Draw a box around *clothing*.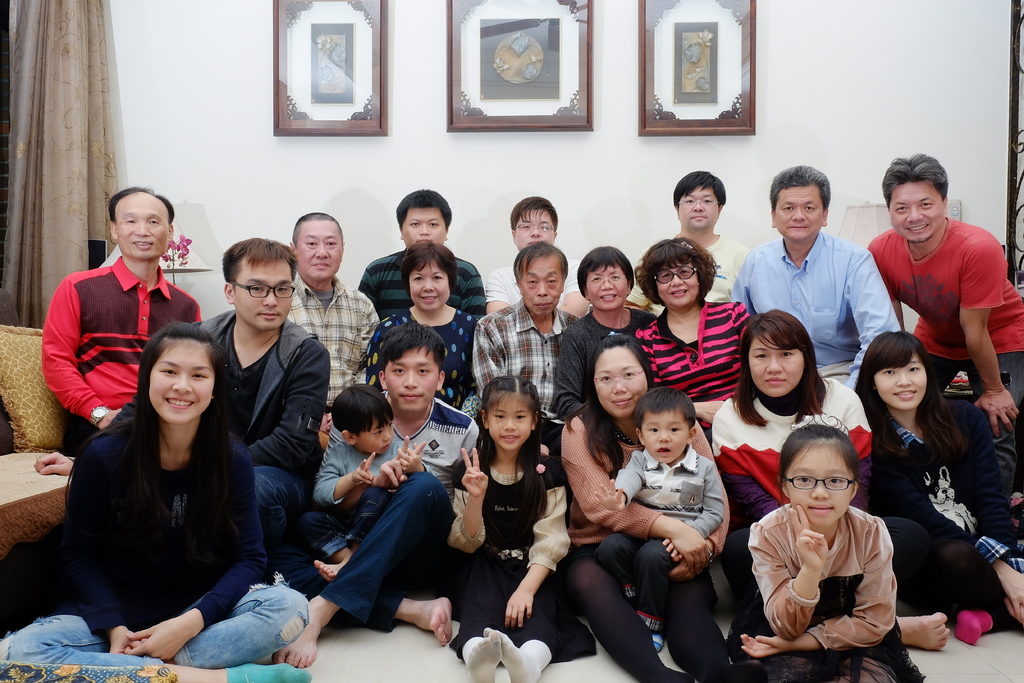
bbox=[349, 296, 488, 401].
